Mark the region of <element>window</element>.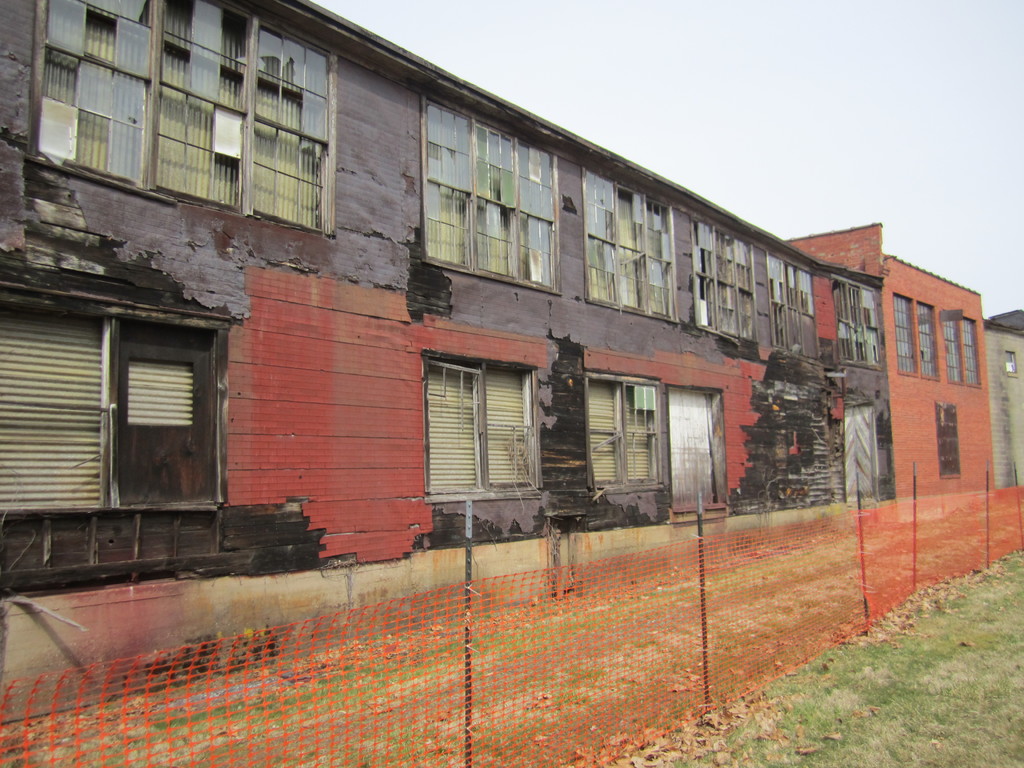
Region: (427,355,542,497).
